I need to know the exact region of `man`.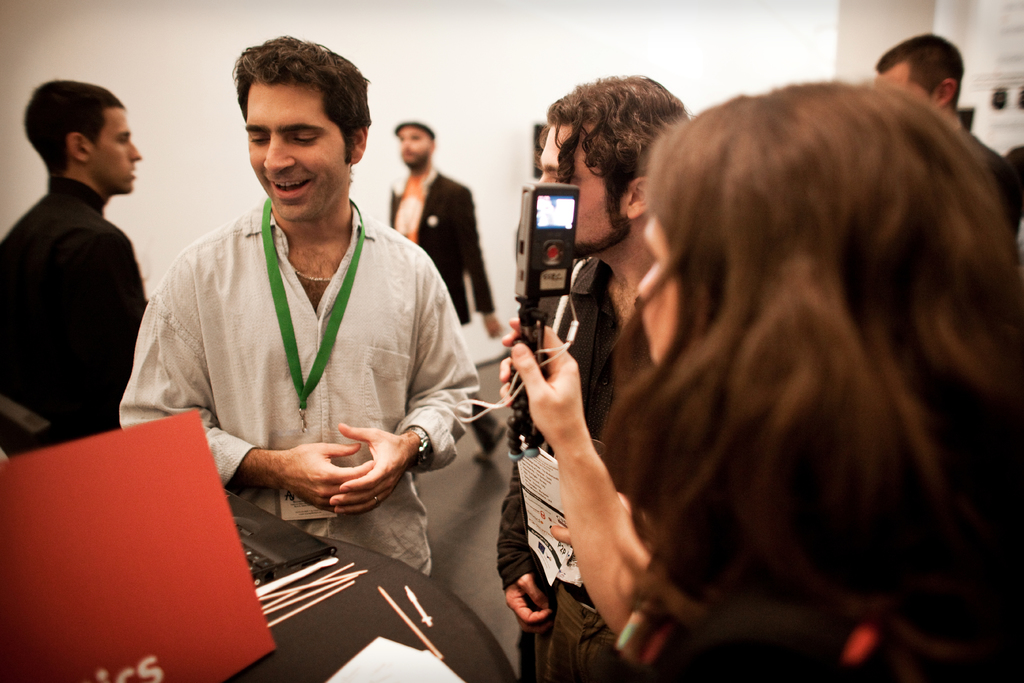
Region: locate(0, 78, 148, 461).
